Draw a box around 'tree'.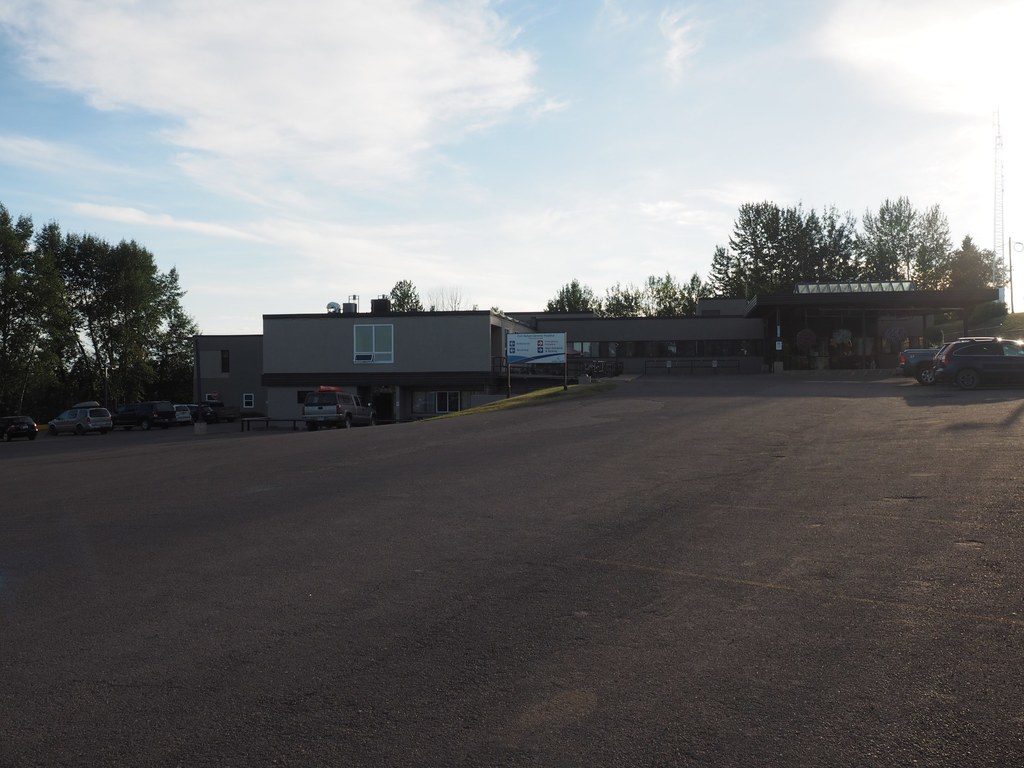
crop(541, 277, 602, 316).
